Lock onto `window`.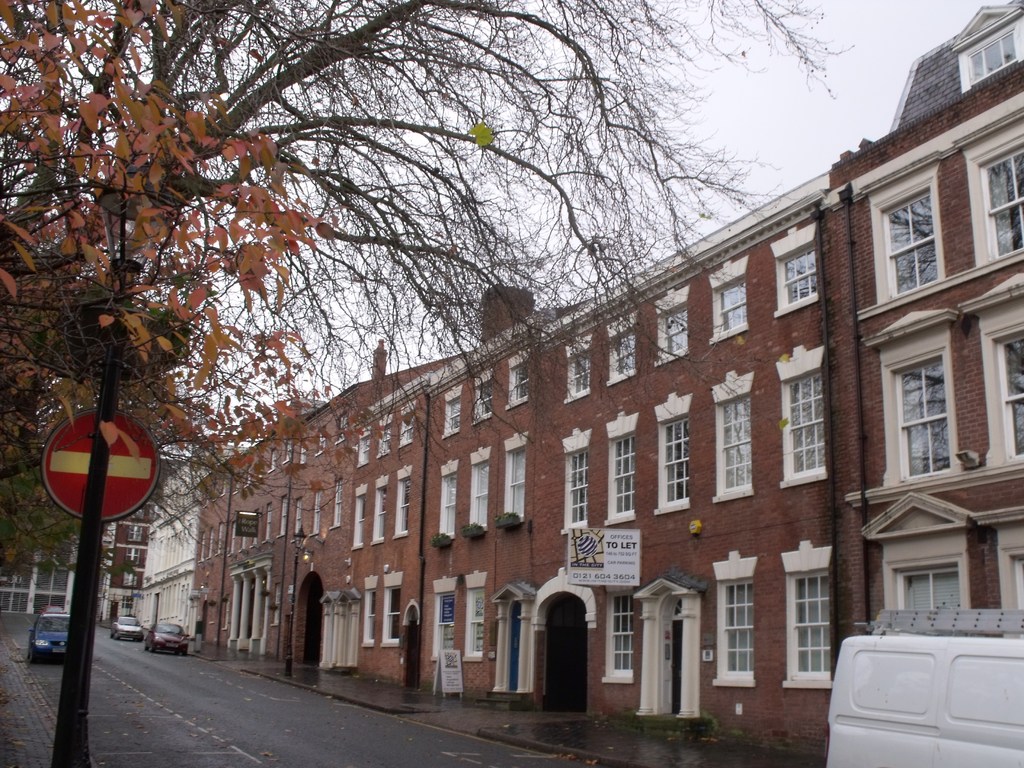
Locked: <bbox>128, 525, 145, 541</bbox>.
